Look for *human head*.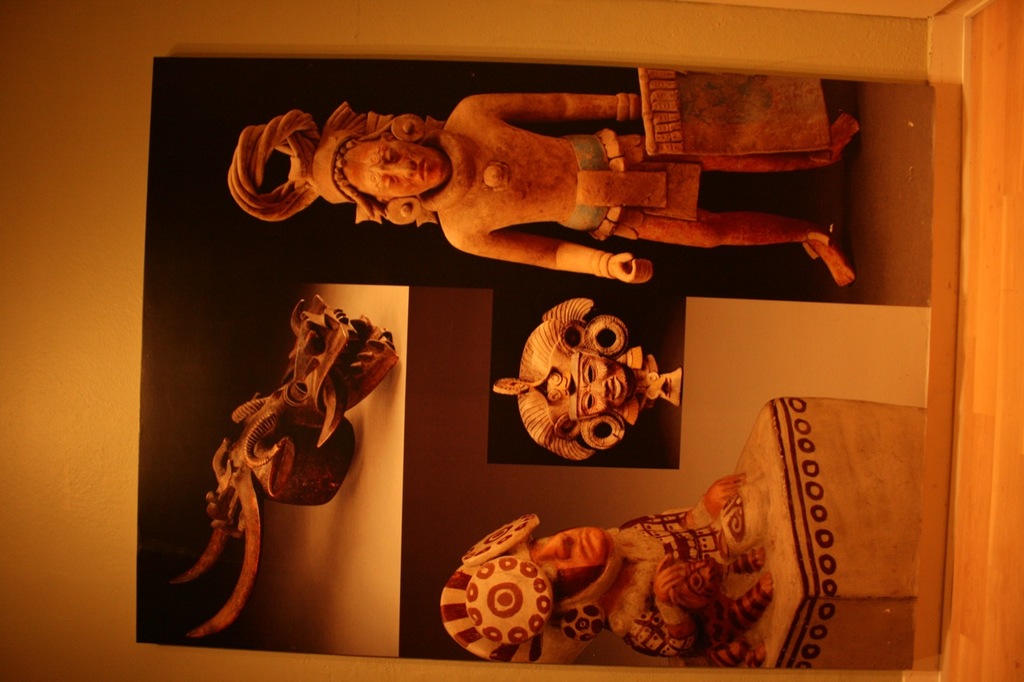
Found: l=337, t=137, r=448, b=201.
